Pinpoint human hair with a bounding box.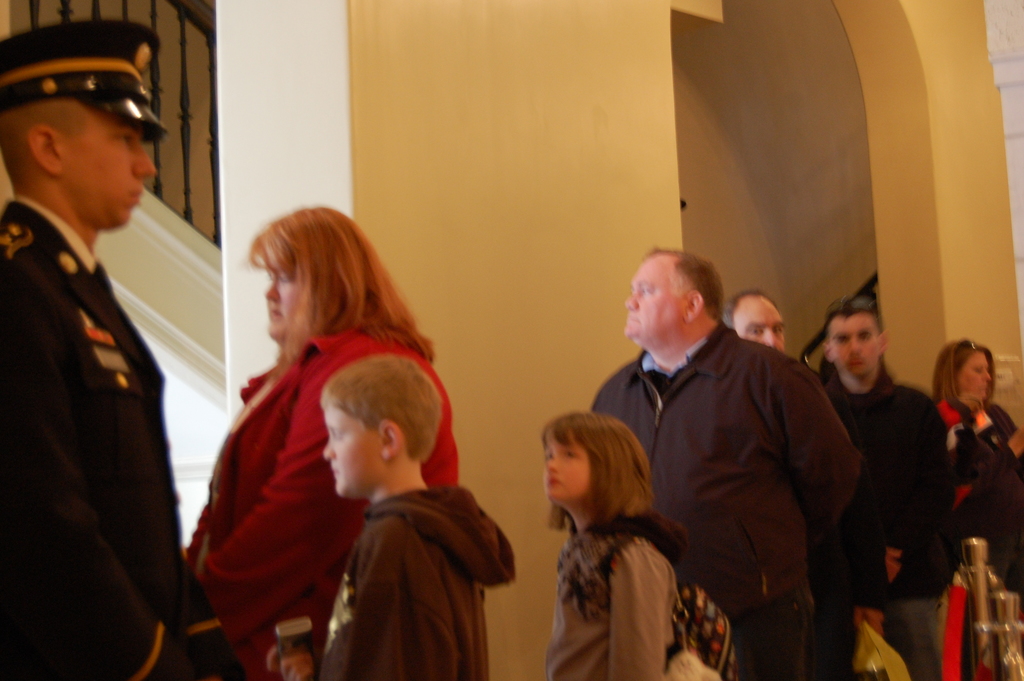
[722, 290, 778, 332].
